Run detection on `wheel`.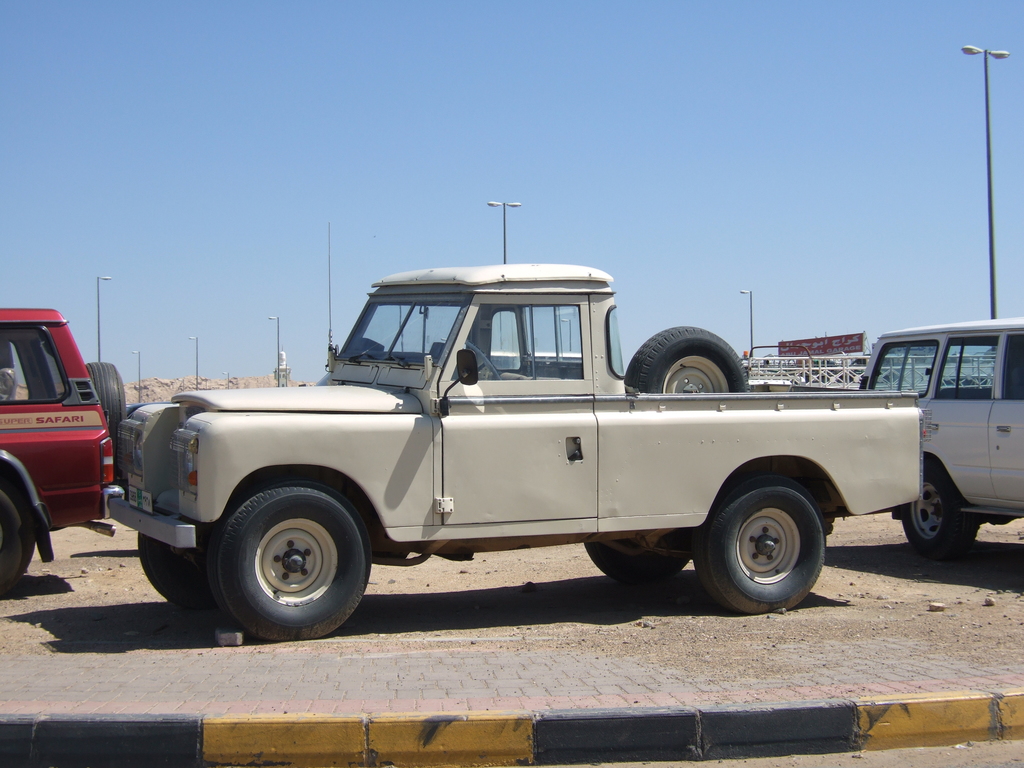
Result: <box>588,532,698,589</box>.
